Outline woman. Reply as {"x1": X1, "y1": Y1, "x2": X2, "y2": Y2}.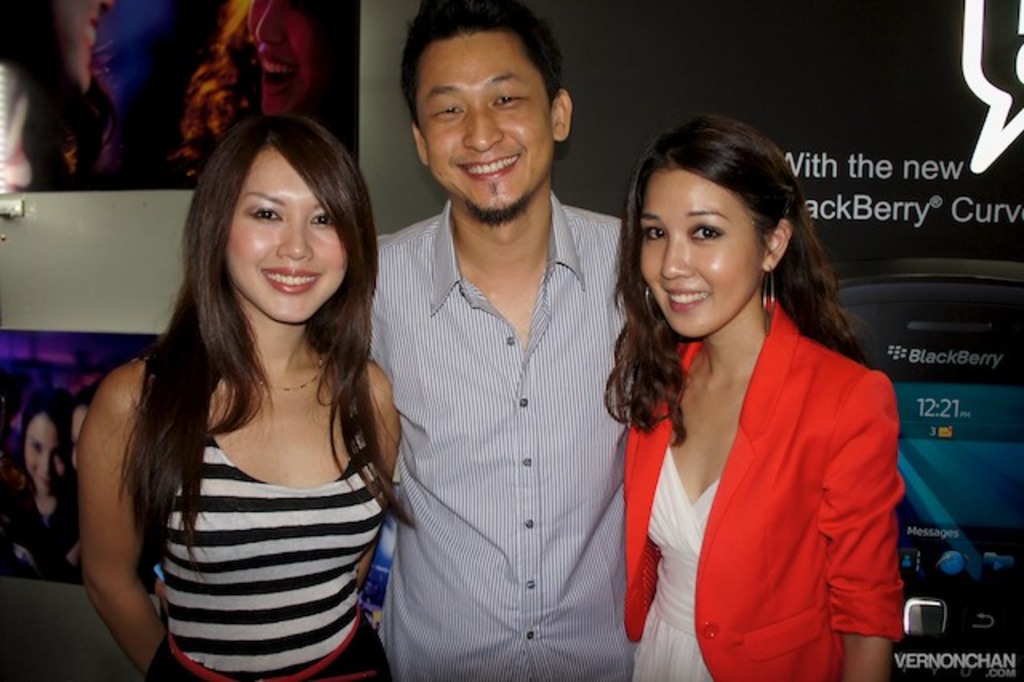
{"x1": 61, "y1": 106, "x2": 408, "y2": 680}.
